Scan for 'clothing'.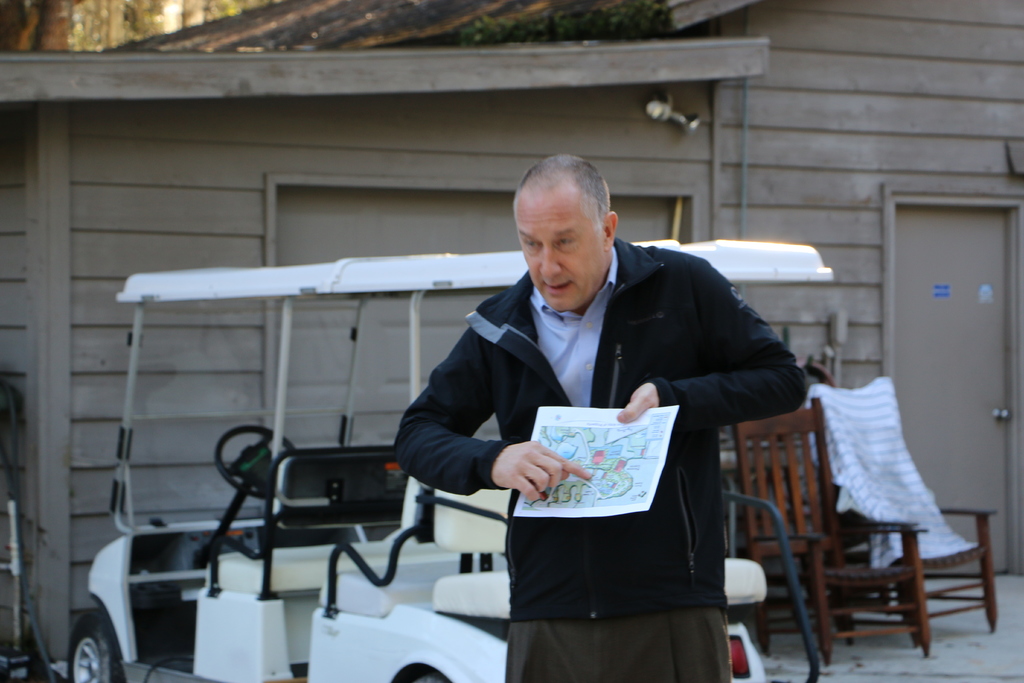
Scan result: left=406, top=244, right=781, bottom=638.
